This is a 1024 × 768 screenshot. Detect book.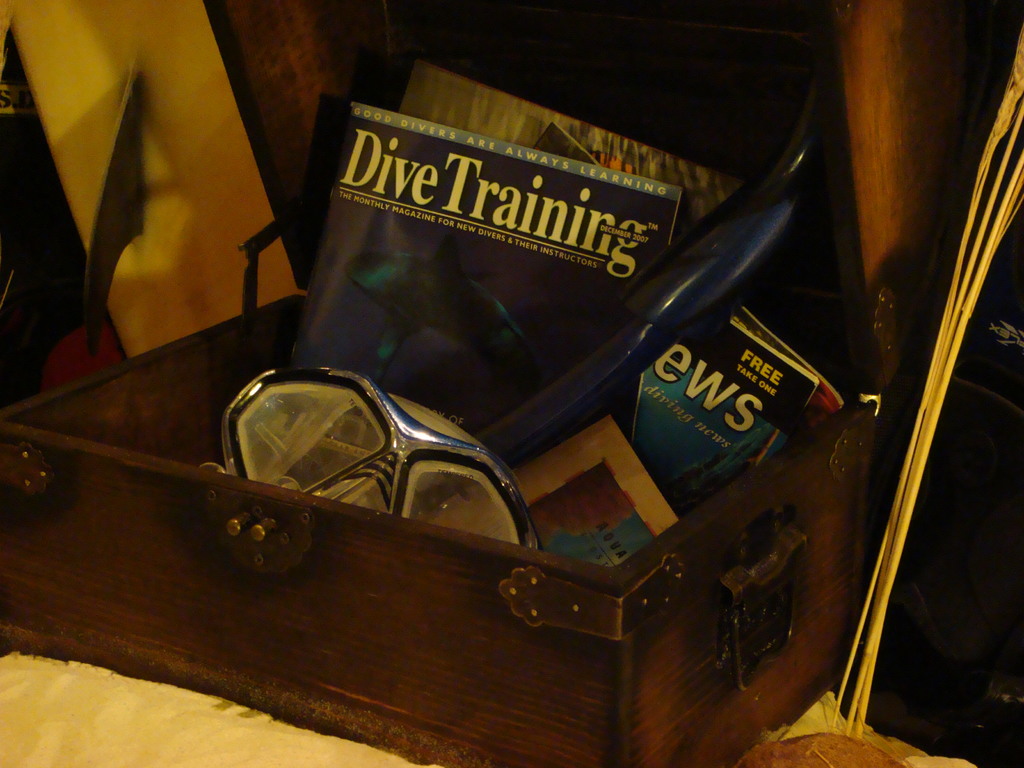
Rect(395, 62, 768, 284).
